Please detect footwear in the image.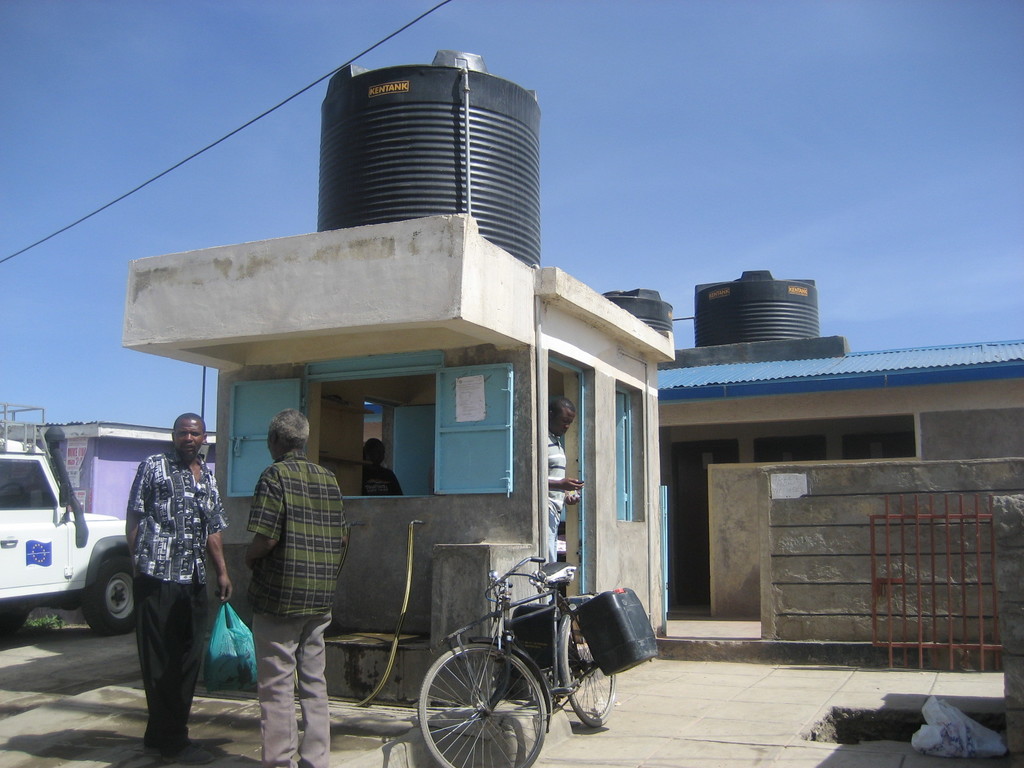
rect(150, 736, 189, 767).
